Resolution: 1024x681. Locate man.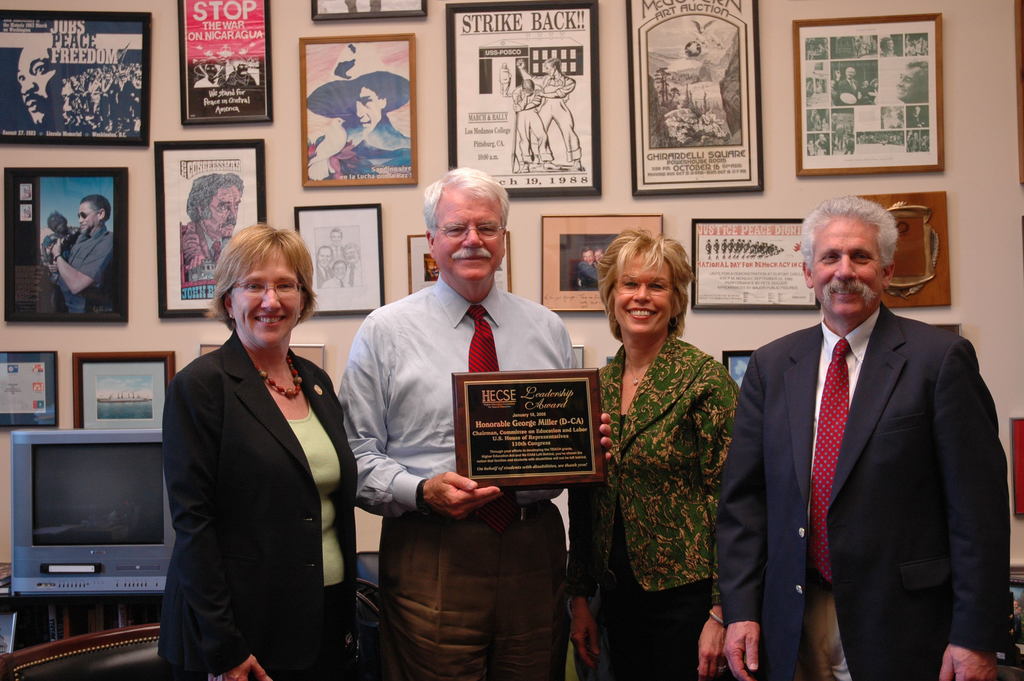
[x1=572, y1=245, x2=598, y2=290].
